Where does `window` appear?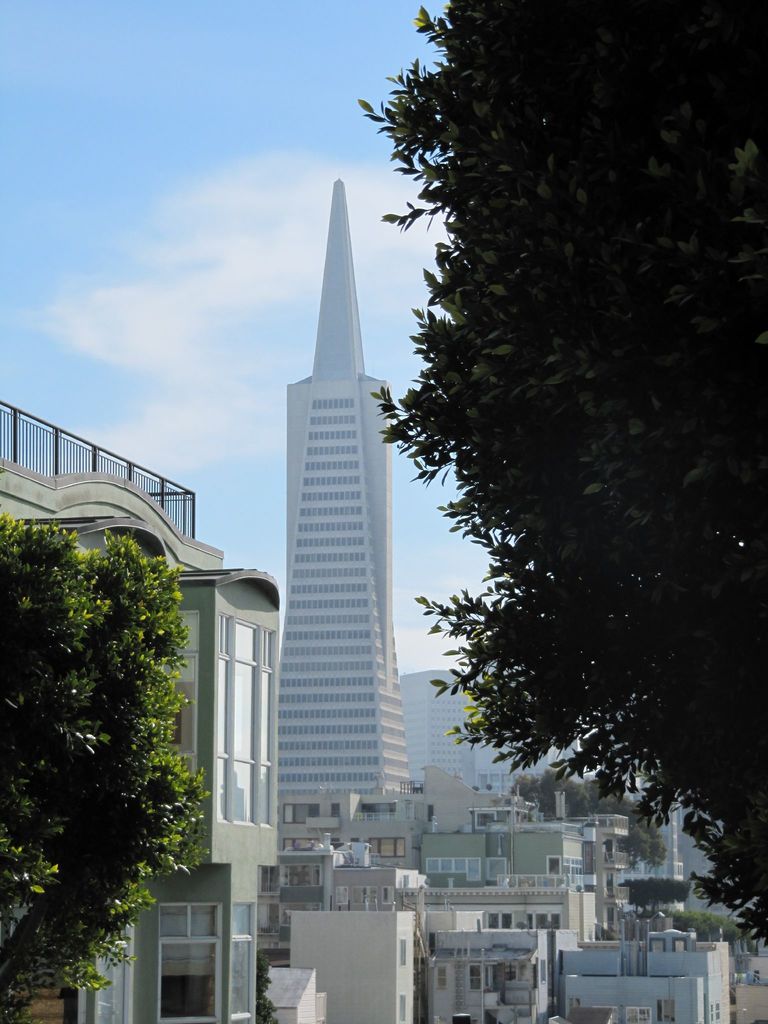
Appears at bbox=(167, 608, 198, 811).
